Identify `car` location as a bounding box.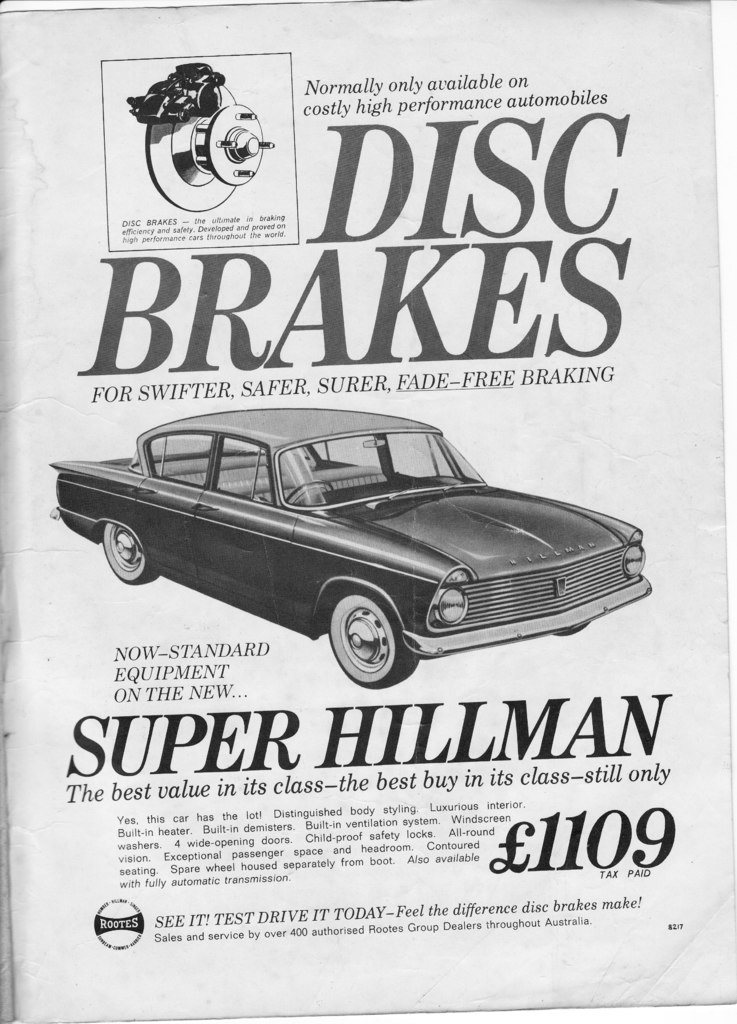
select_region(44, 403, 651, 690).
